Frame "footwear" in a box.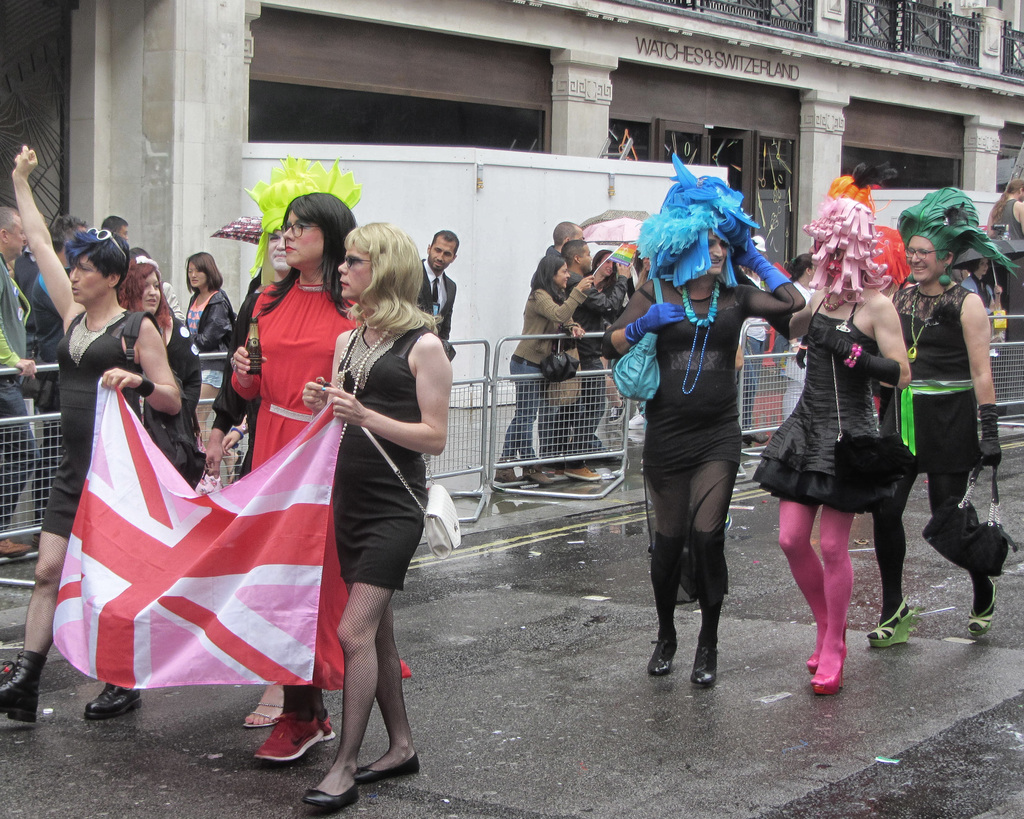
{"left": 813, "top": 642, "right": 844, "bottom": 695}.
